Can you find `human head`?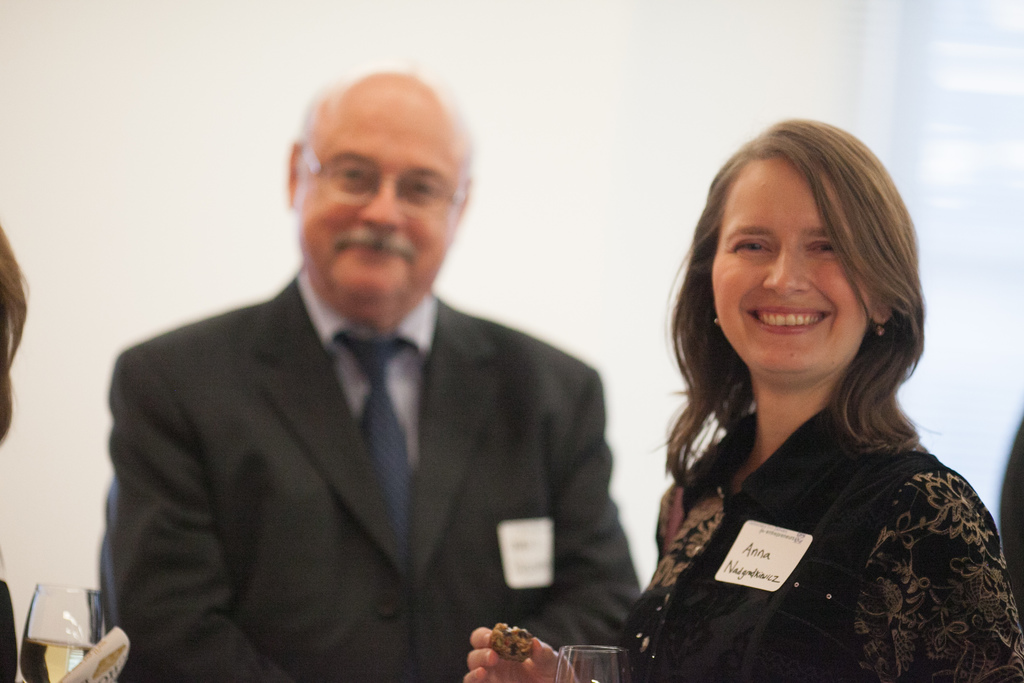
Yes, bounding box: crop(285, 64, 474, 313).
